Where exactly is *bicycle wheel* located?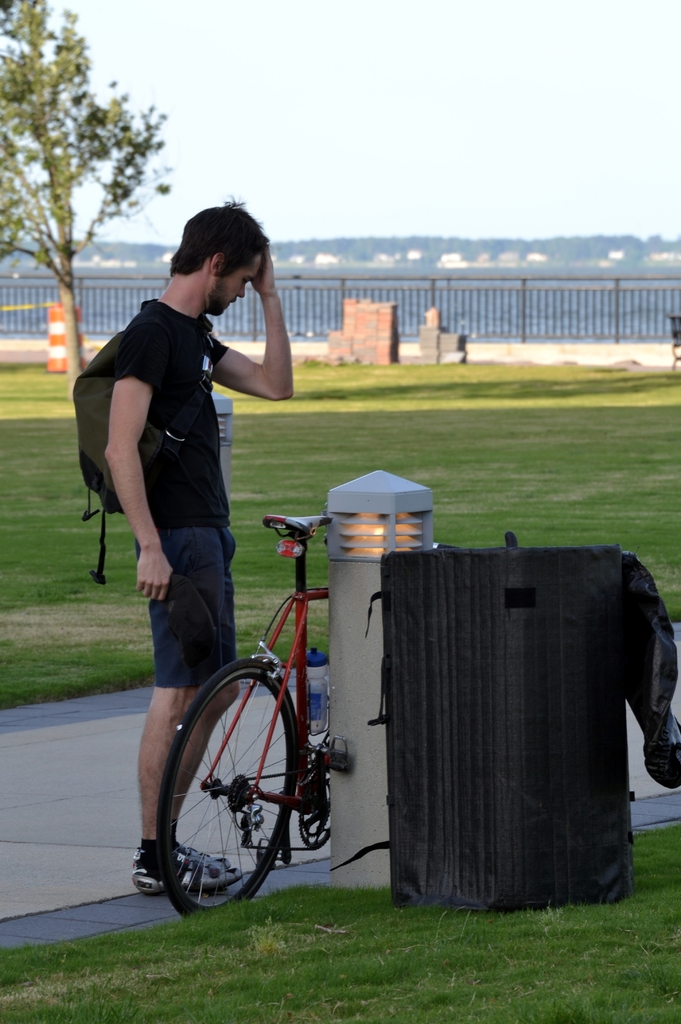
Its bounding box is bbox=(150, 669, 334, 912).
